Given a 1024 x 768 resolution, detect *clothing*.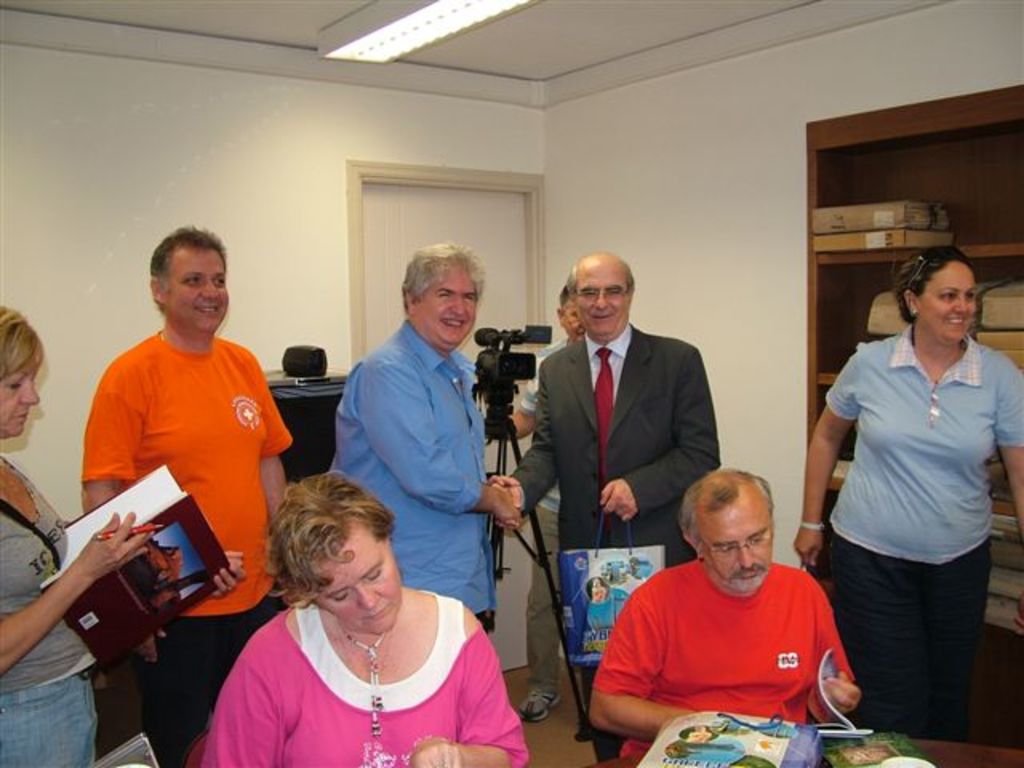
[left=501, top=328, right=733, bottom=714].
